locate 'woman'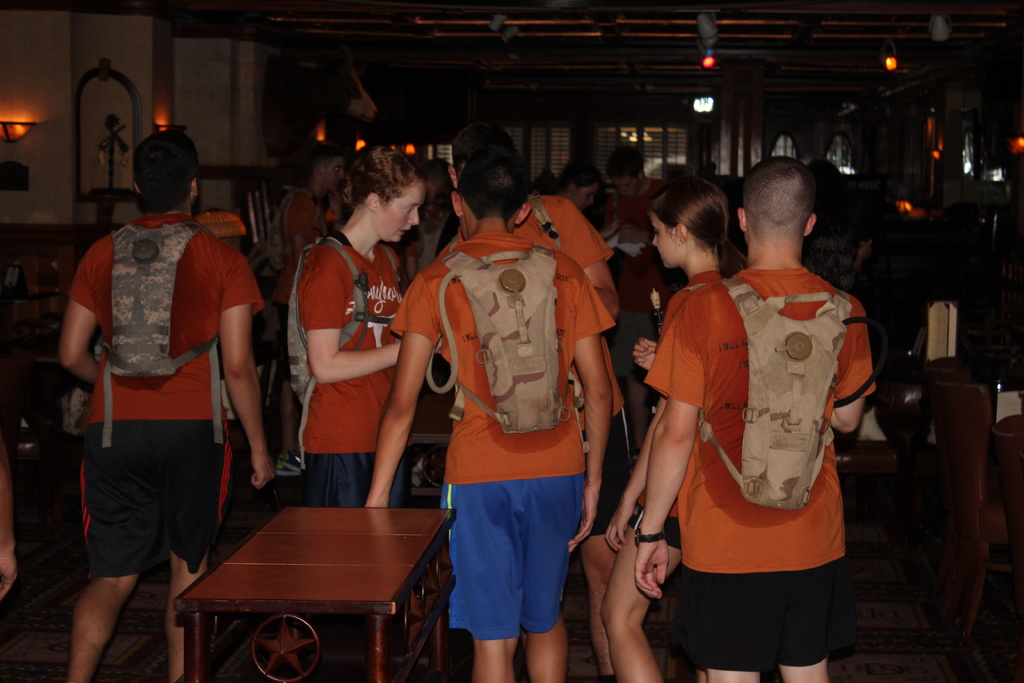
307/144/425/503
